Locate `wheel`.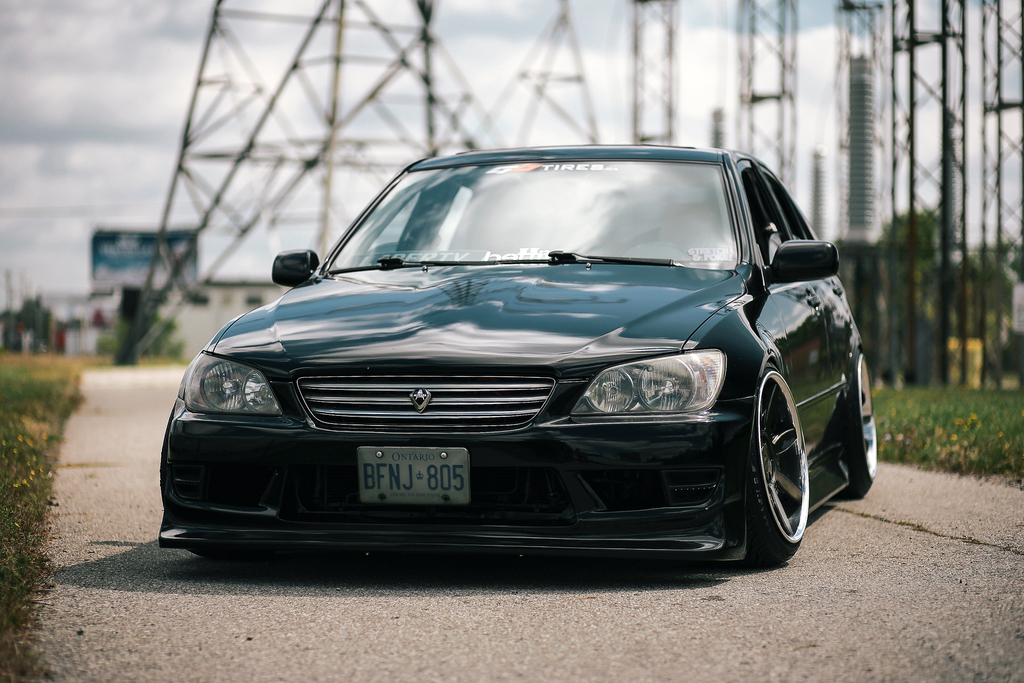
Bounding box: bbox=(844, 352, 880, 497).
